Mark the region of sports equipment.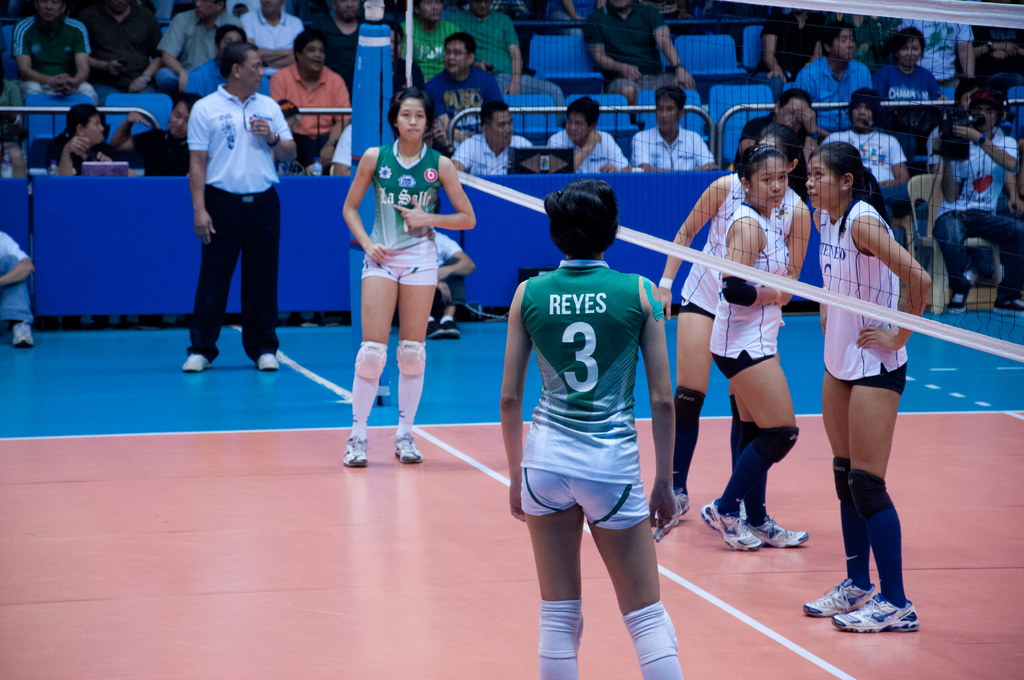
Region: 799 578 884 620.
